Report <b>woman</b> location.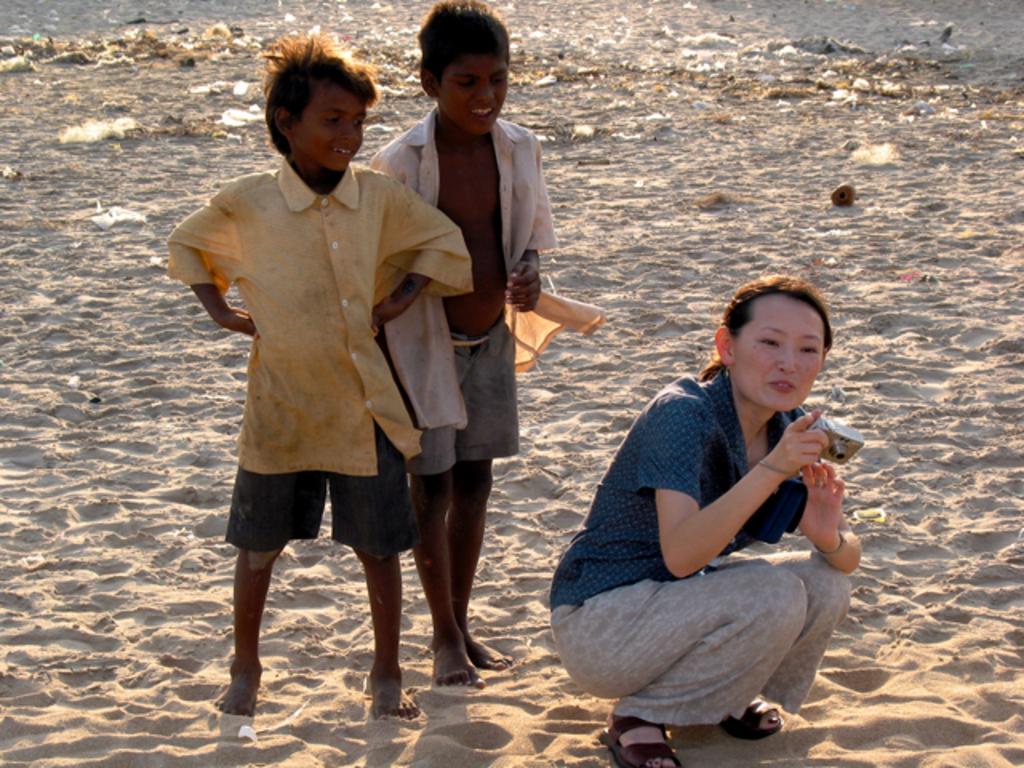
Report: left=555, top=250, right=864, bottom=736.
